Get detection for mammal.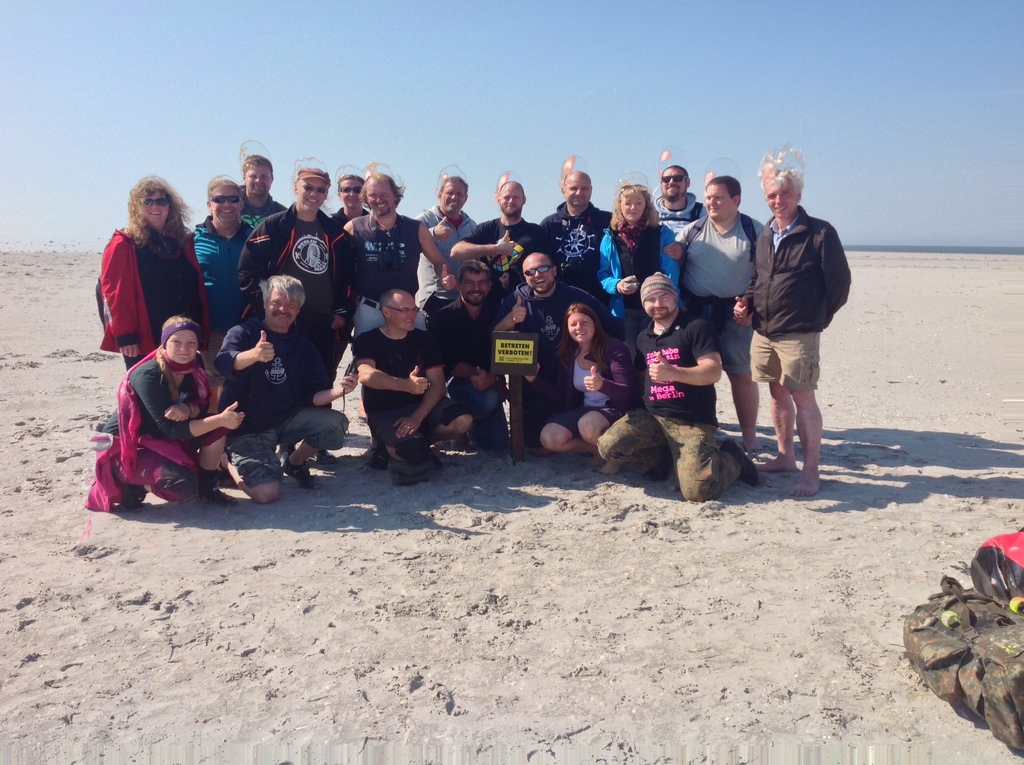
Detection: (422,257,511,449).
